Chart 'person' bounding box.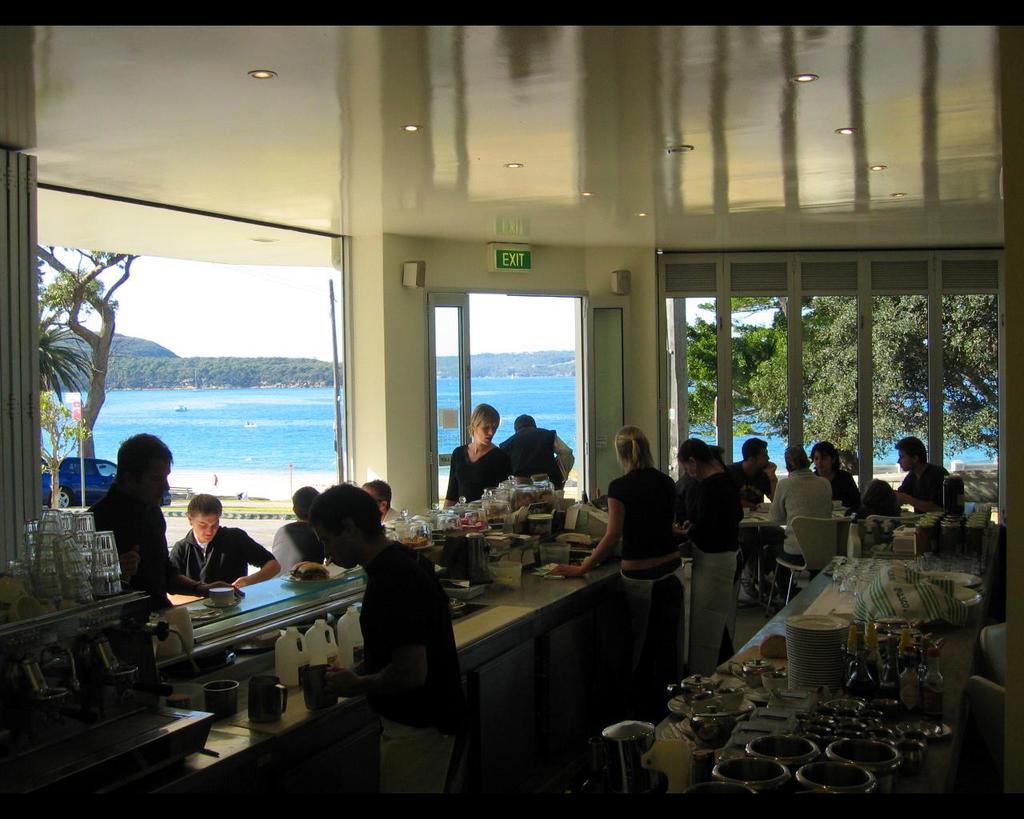
Charted: bbox=(850, 473, 907, 530).
